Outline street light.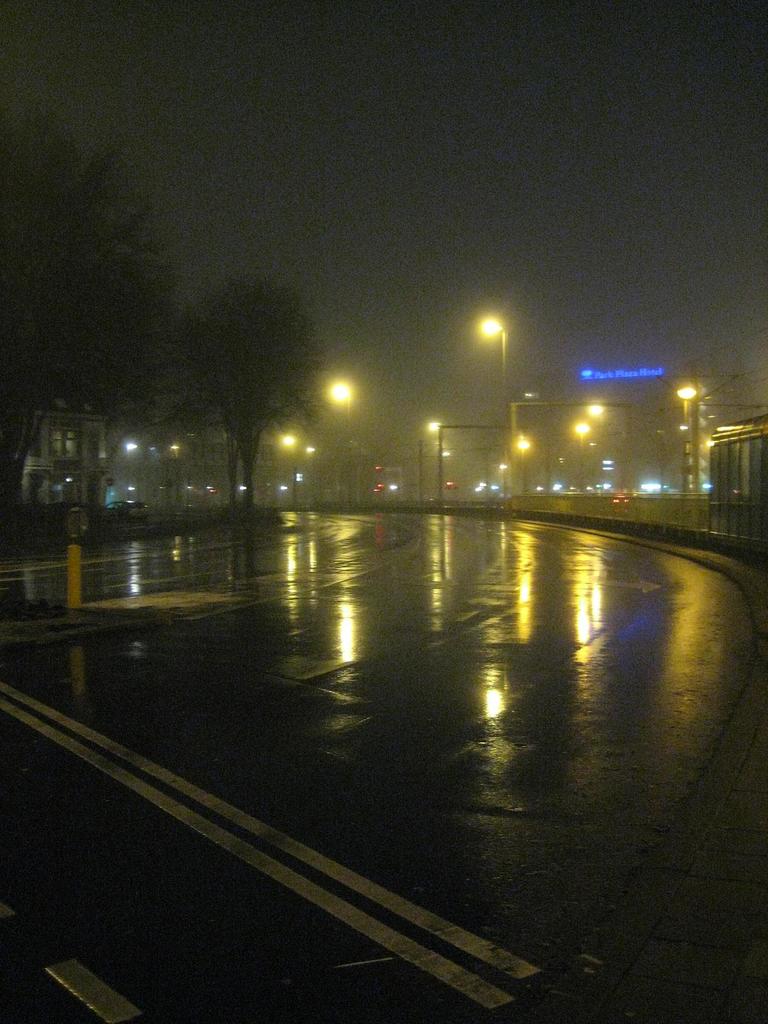
Outline: [580, 399, 617, 485].
